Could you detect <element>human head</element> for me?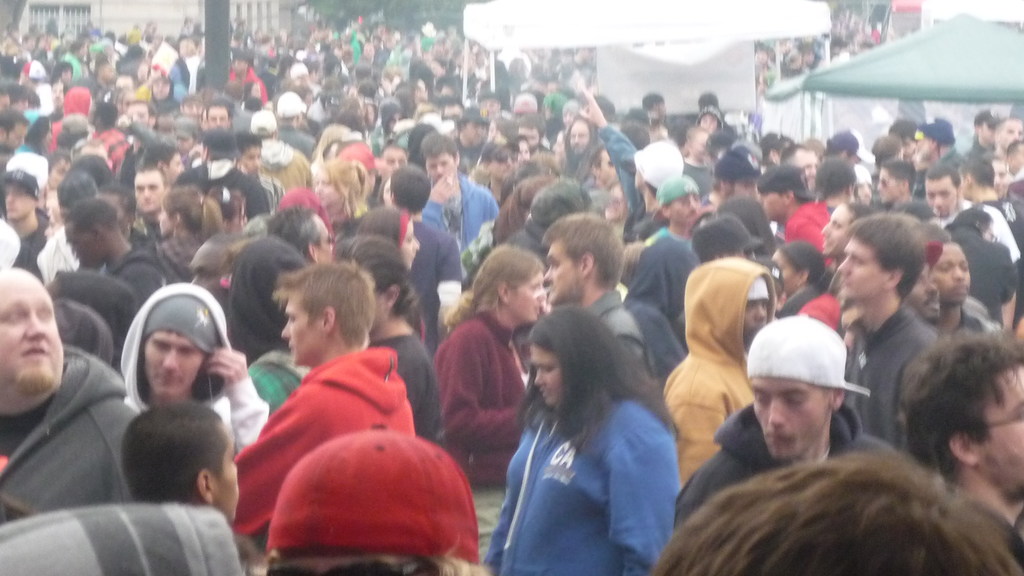
Detection result: Rect(113, 399, 242, 516).
